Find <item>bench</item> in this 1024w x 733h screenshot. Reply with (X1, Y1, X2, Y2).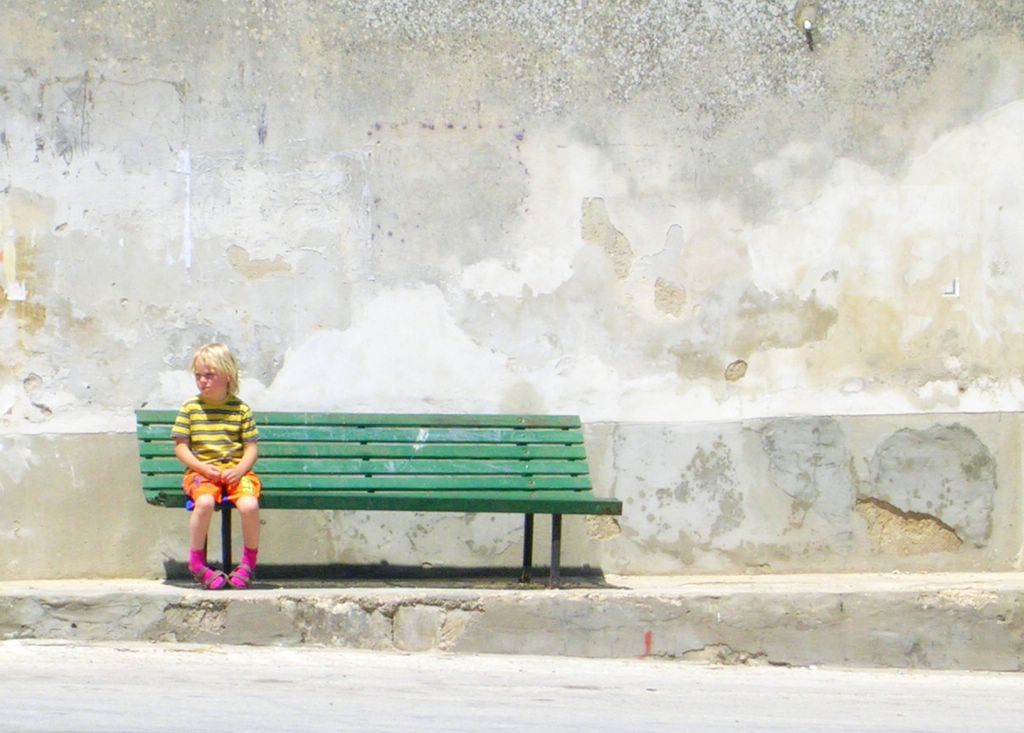
(133, 410, 624, 586).
